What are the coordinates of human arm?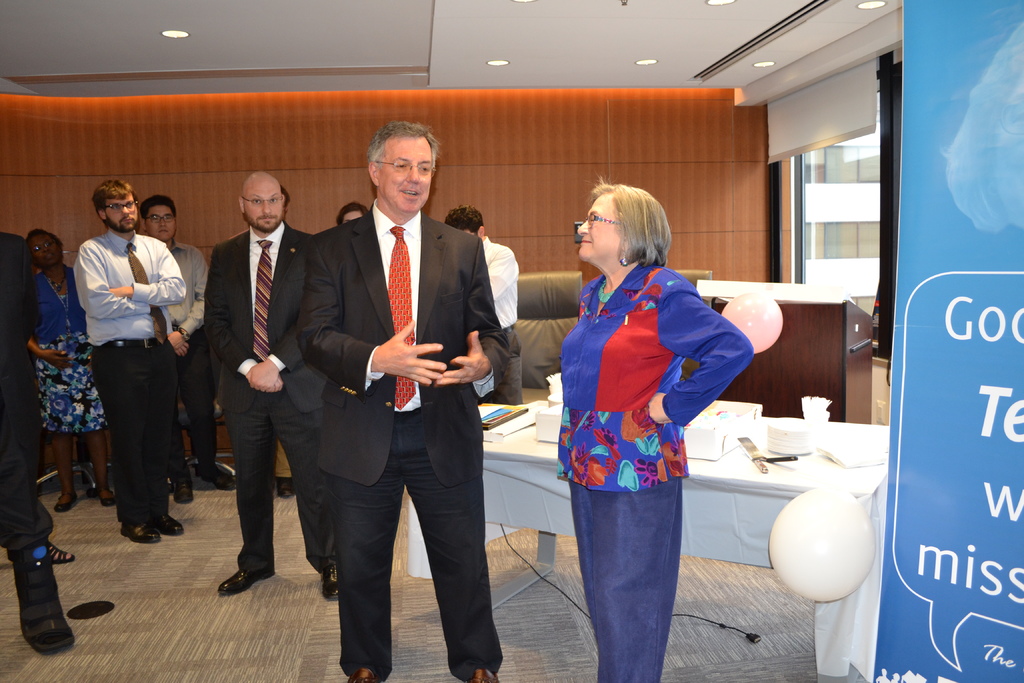
x1=77 y1=238 x2=155 y2=320.
